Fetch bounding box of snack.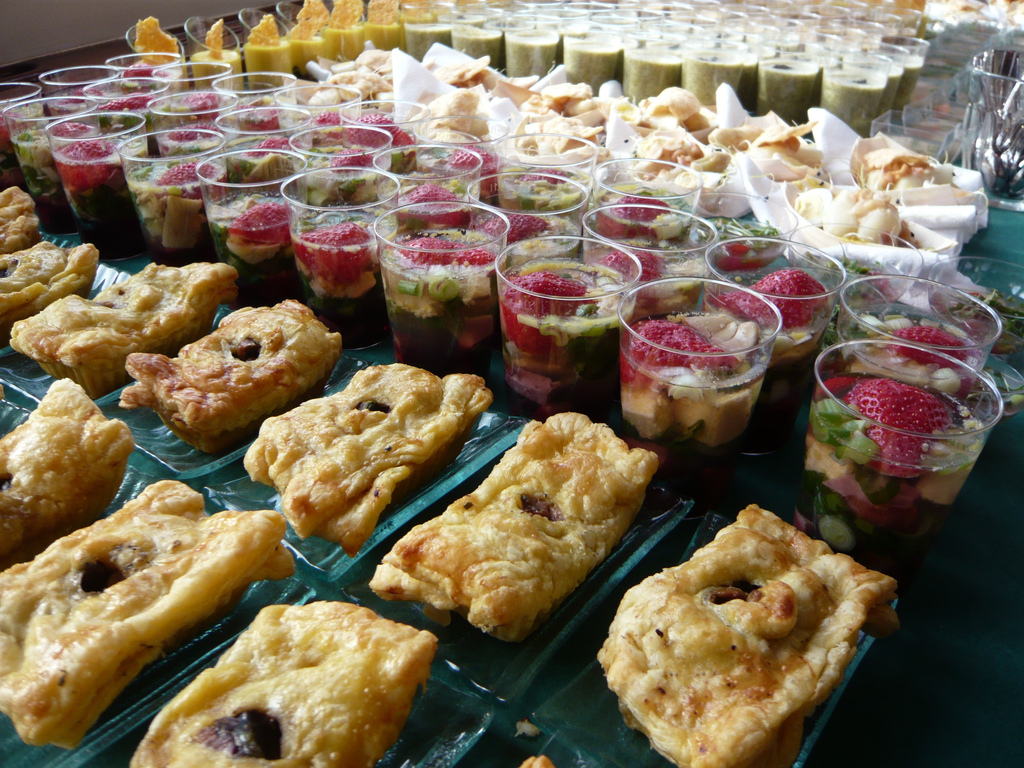
Bbox: bbox(136, 18, 177, 67).
